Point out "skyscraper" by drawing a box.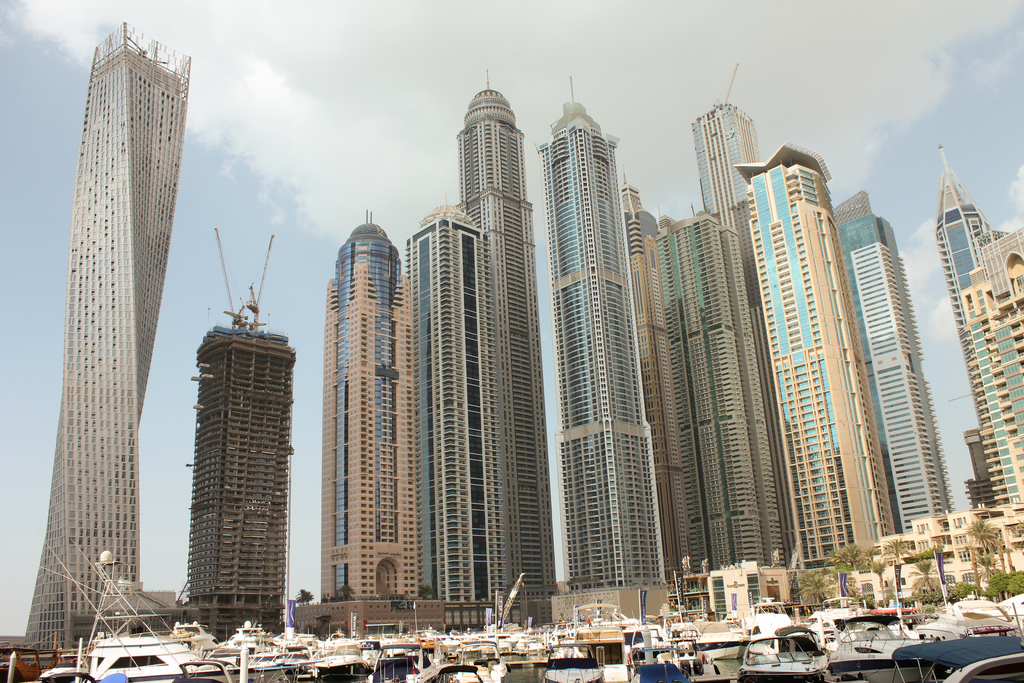
{"left": 458, "top": 72, "right": 574, "bottom": 613}.
